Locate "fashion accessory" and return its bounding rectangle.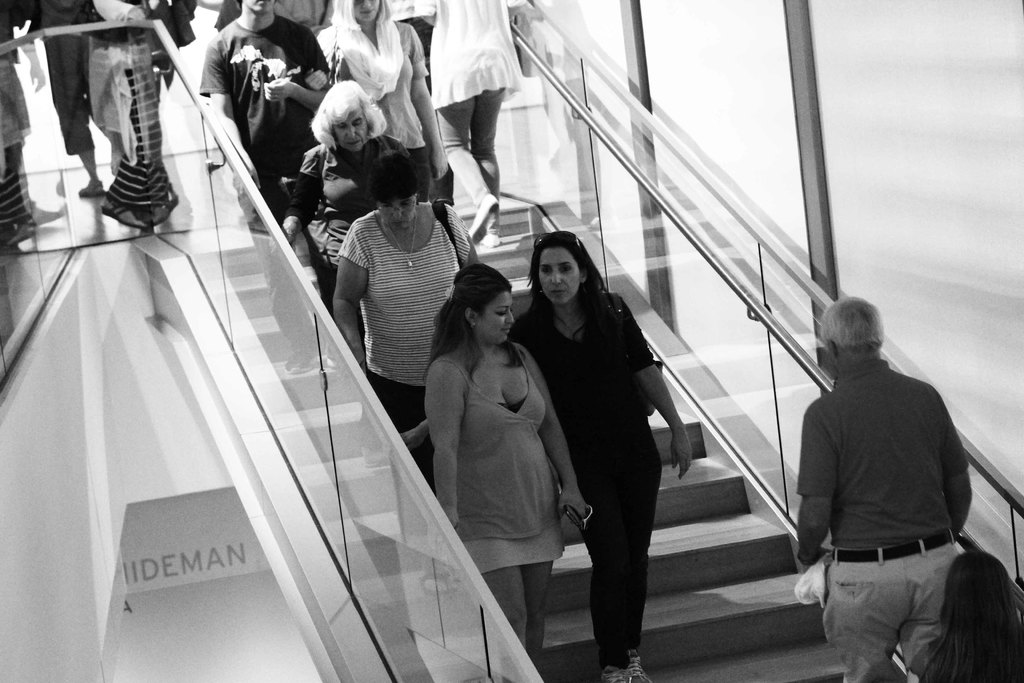
<region>337, 18, 404, 106</region>.
